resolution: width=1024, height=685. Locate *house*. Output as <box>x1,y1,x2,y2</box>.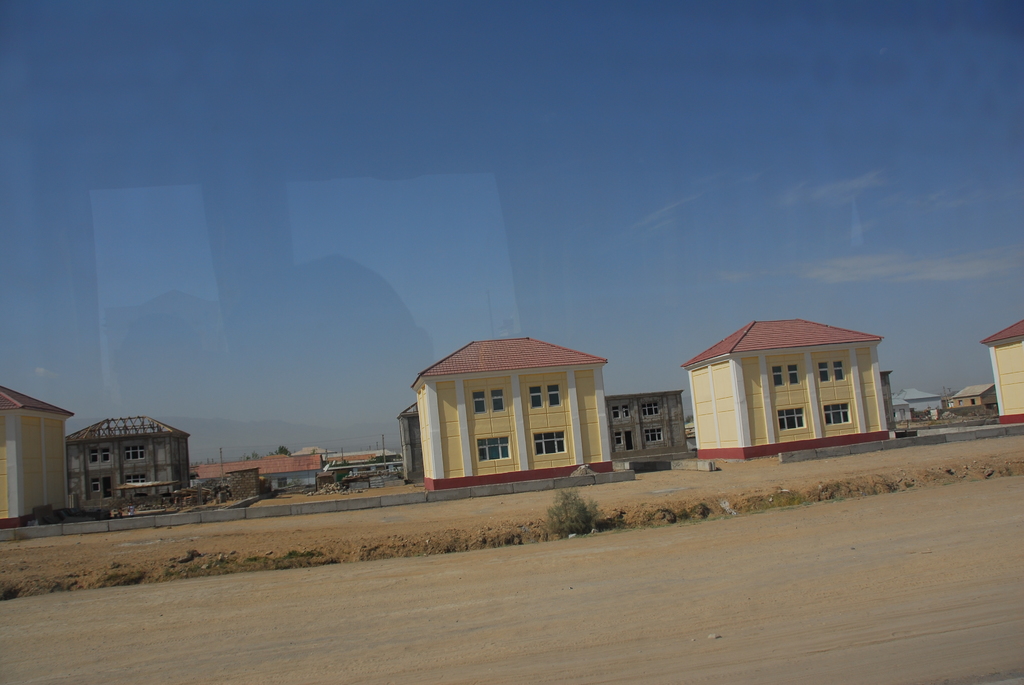
<box>214,455,320,488</box>.
